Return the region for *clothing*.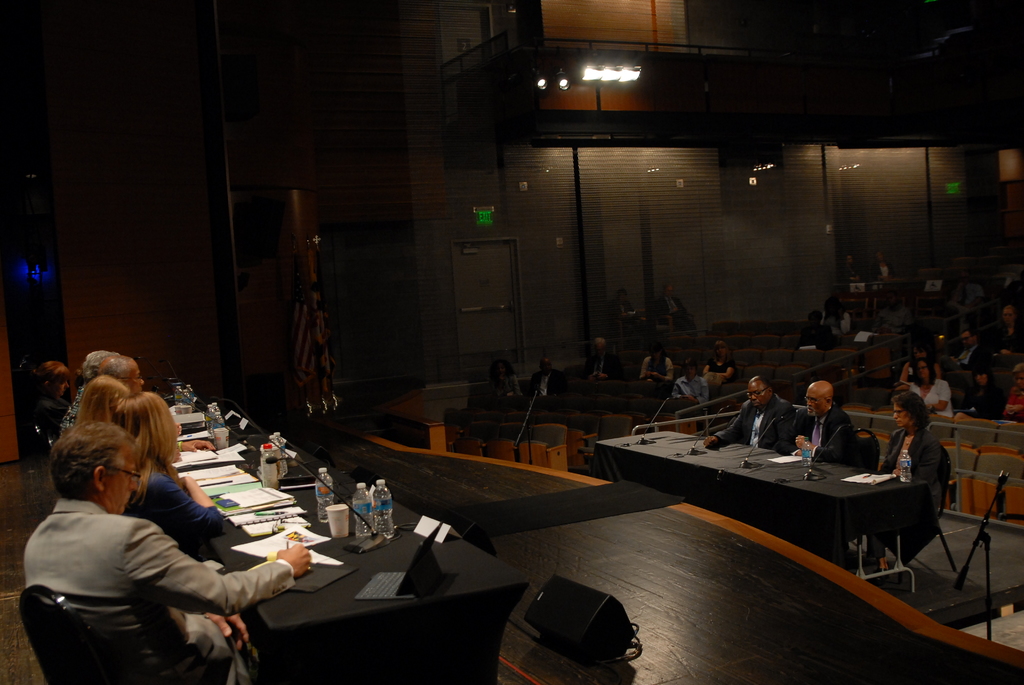
crop(61, 381, 90, 431).
